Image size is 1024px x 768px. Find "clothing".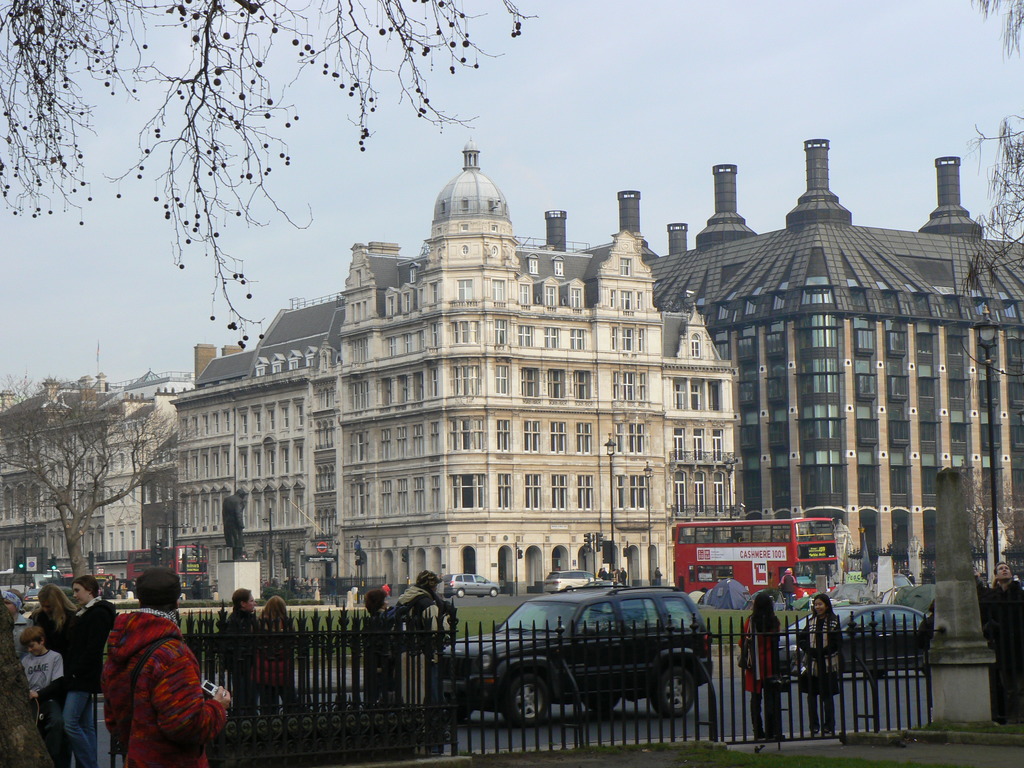
x1=260, y1=621, x2=298, y2=714.
